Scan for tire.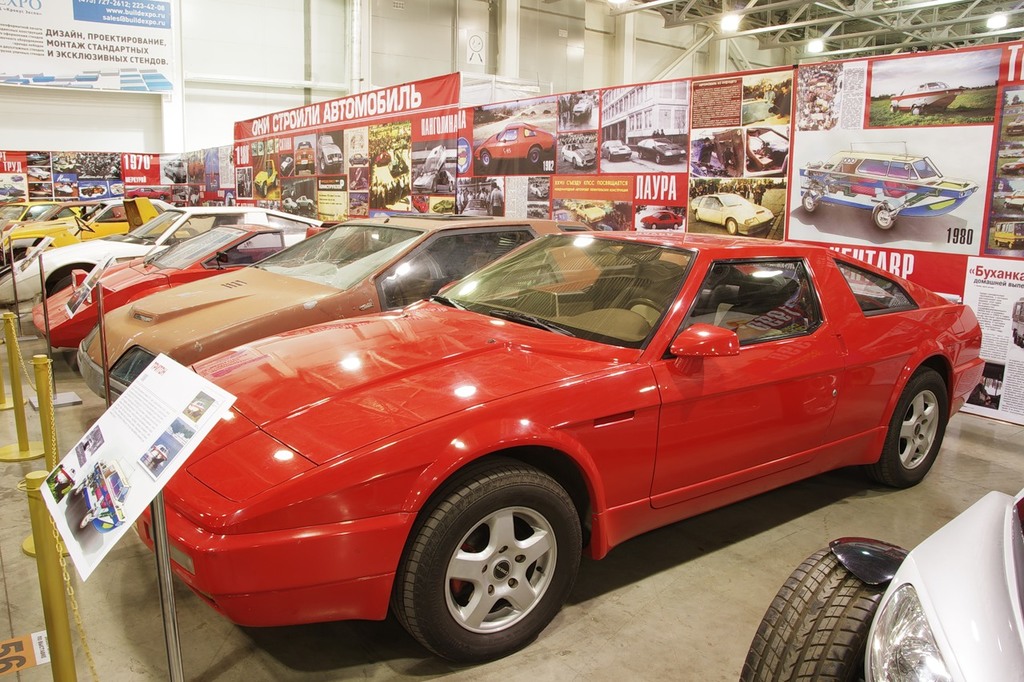
Scan result: bbox(426, 181, 433, 196).
